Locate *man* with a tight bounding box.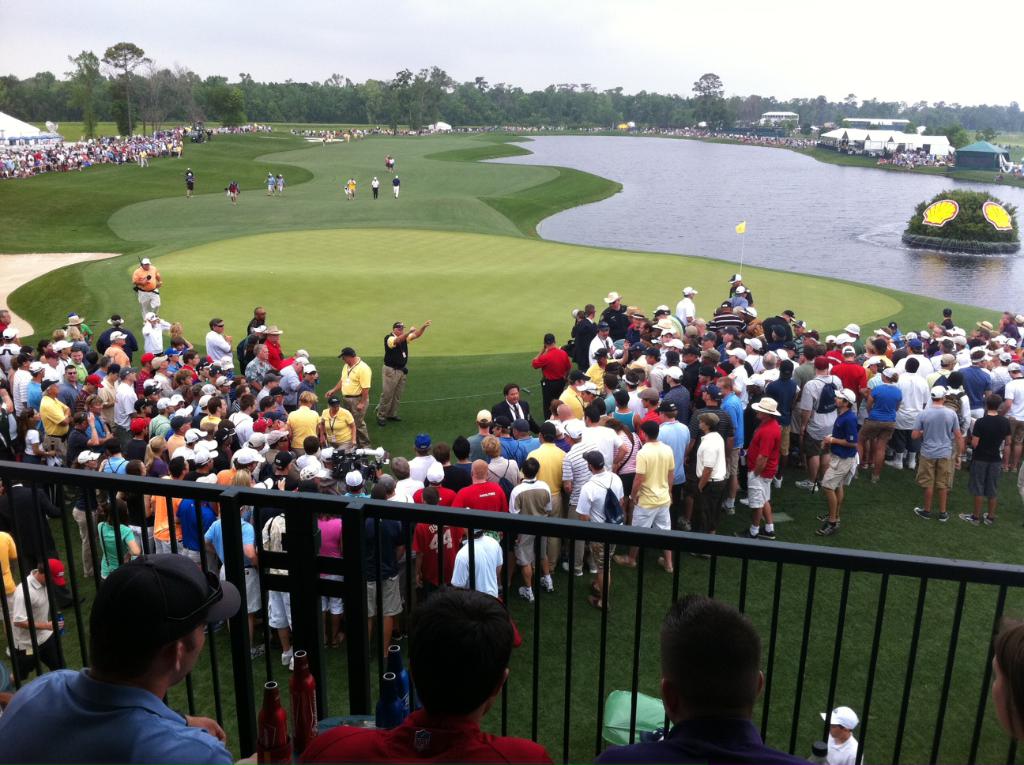
(x1=905, y1=386, x2=965, y2=519).
